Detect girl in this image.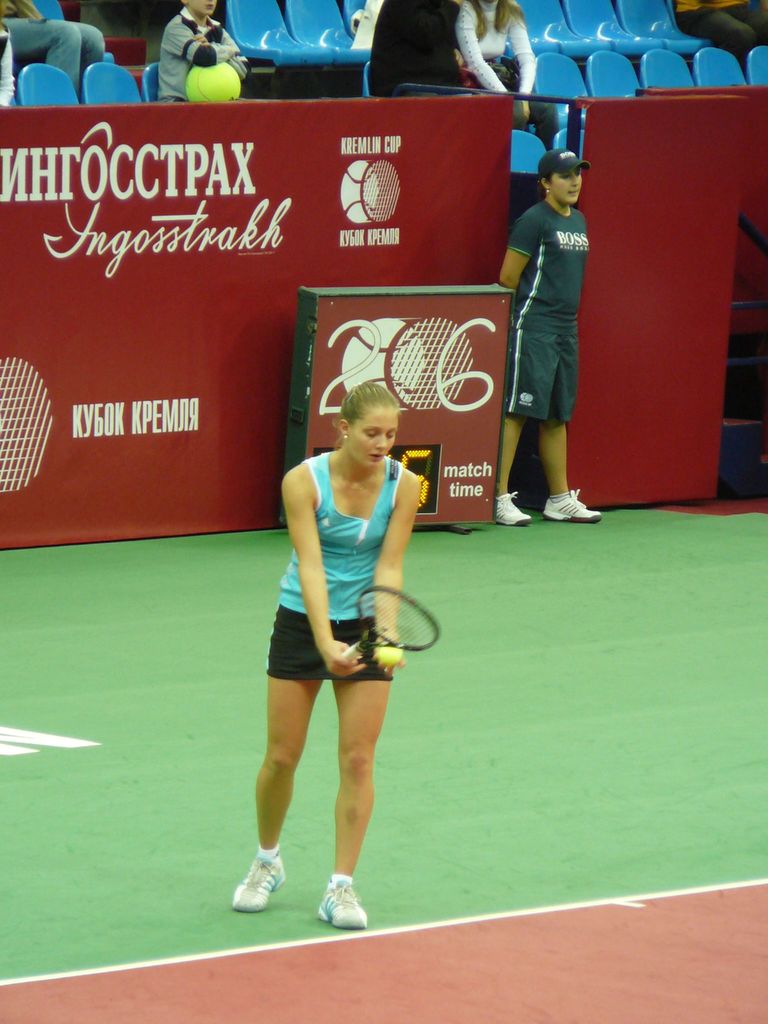
Detection: pyautogui.locateOnScreen(501, 151, 597, 518).
